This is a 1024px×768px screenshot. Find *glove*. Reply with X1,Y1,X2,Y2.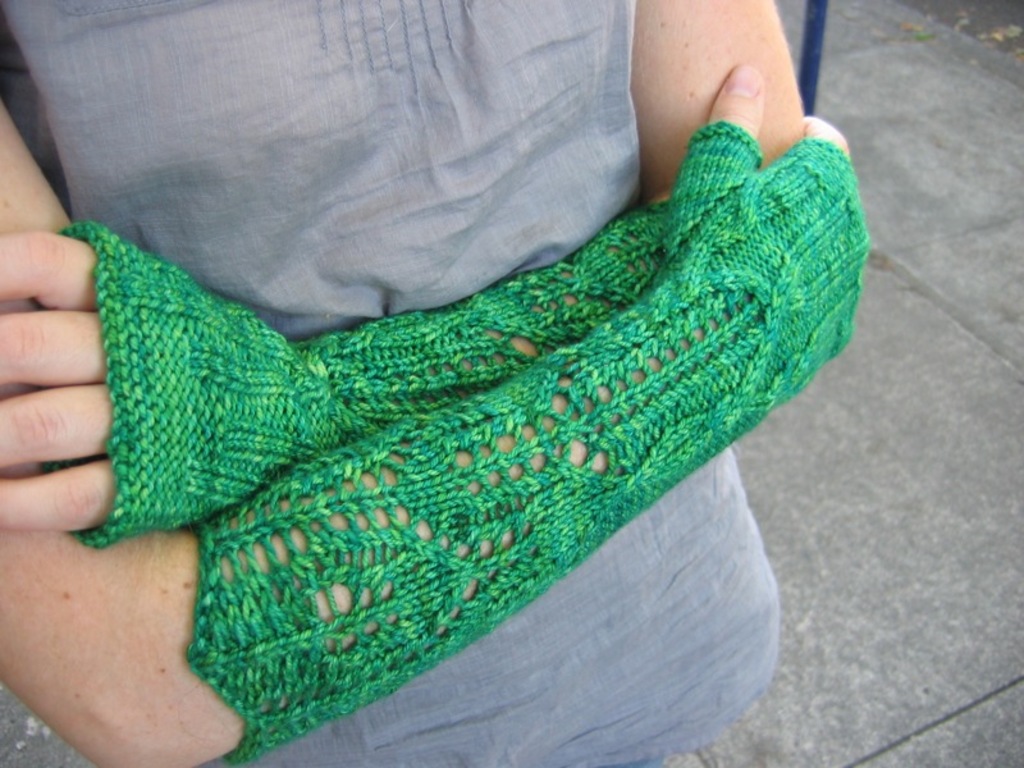
56,218,667,544.
